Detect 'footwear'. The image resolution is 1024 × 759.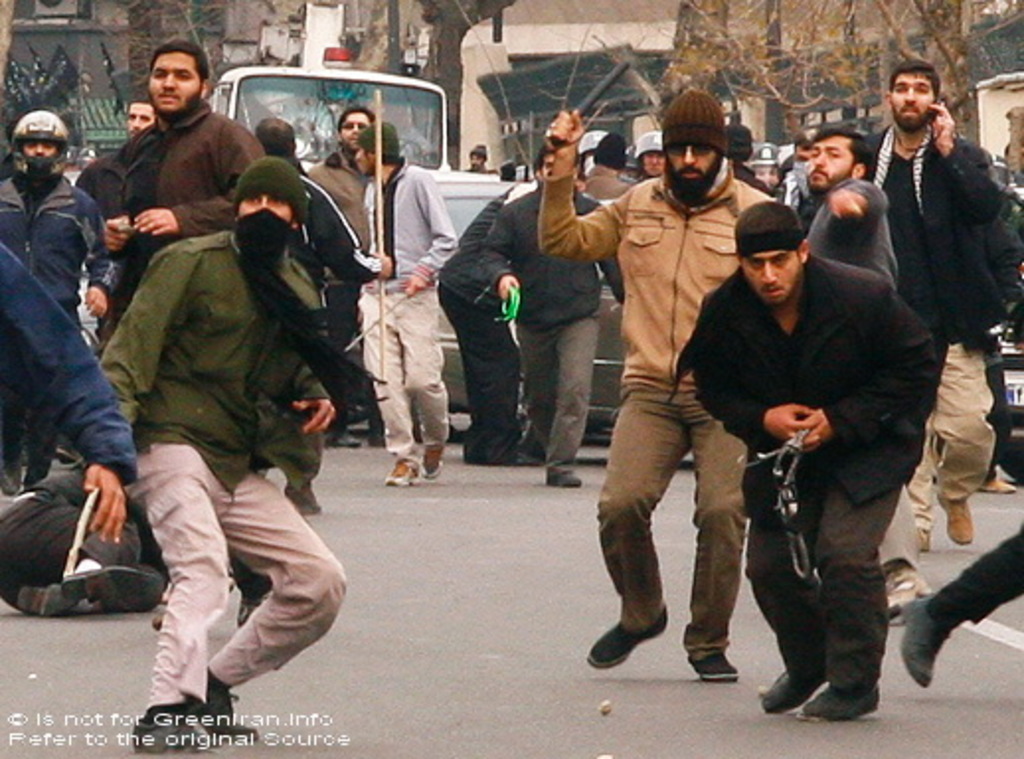
x1=899, y1=595, x2=949, y2=686.
